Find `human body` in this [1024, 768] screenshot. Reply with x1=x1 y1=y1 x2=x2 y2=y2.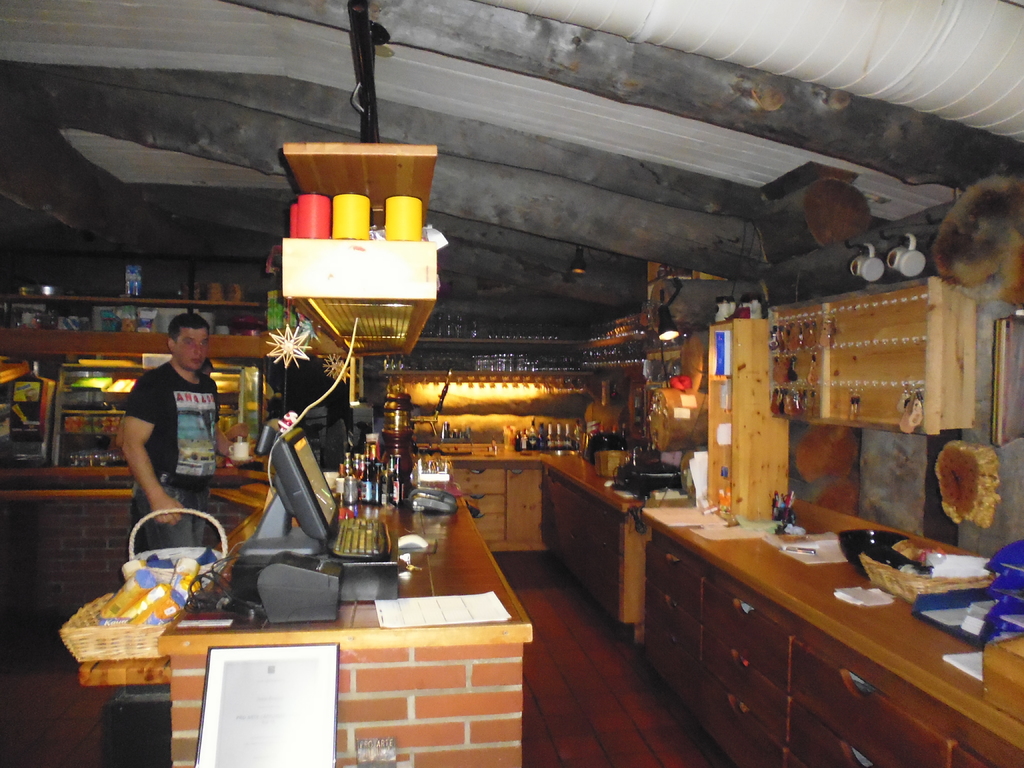
x1=111 y1=312 x2=223 y2=550.
